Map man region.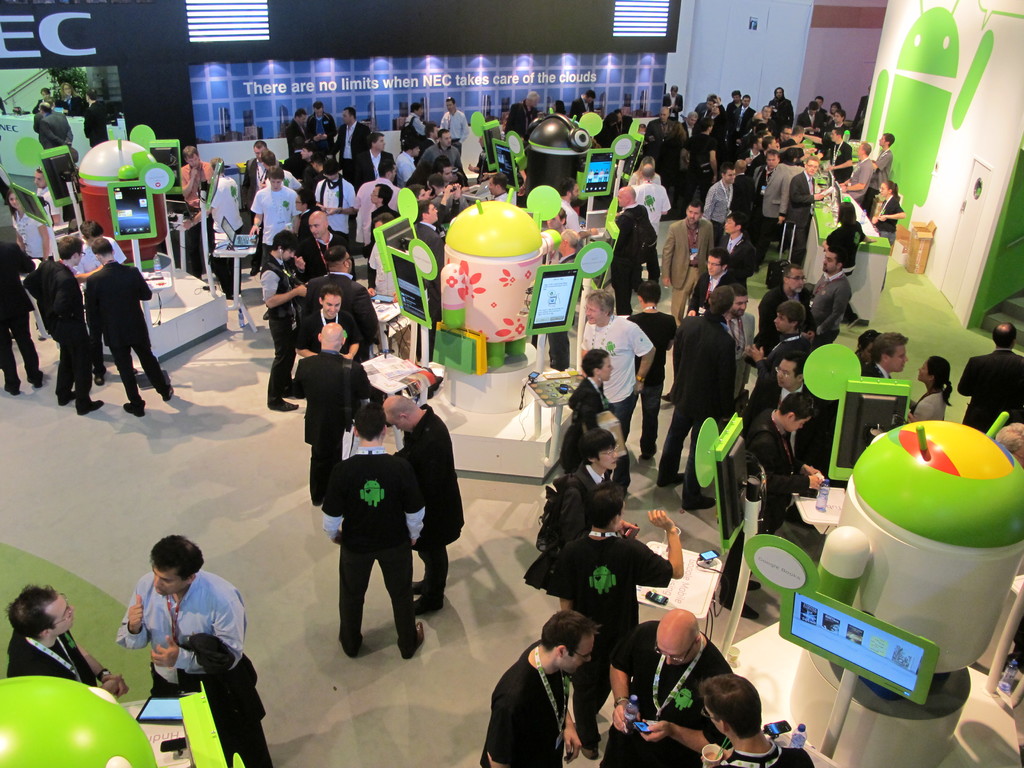
Mapped to <region>724, 393, 822, 616</region>.
